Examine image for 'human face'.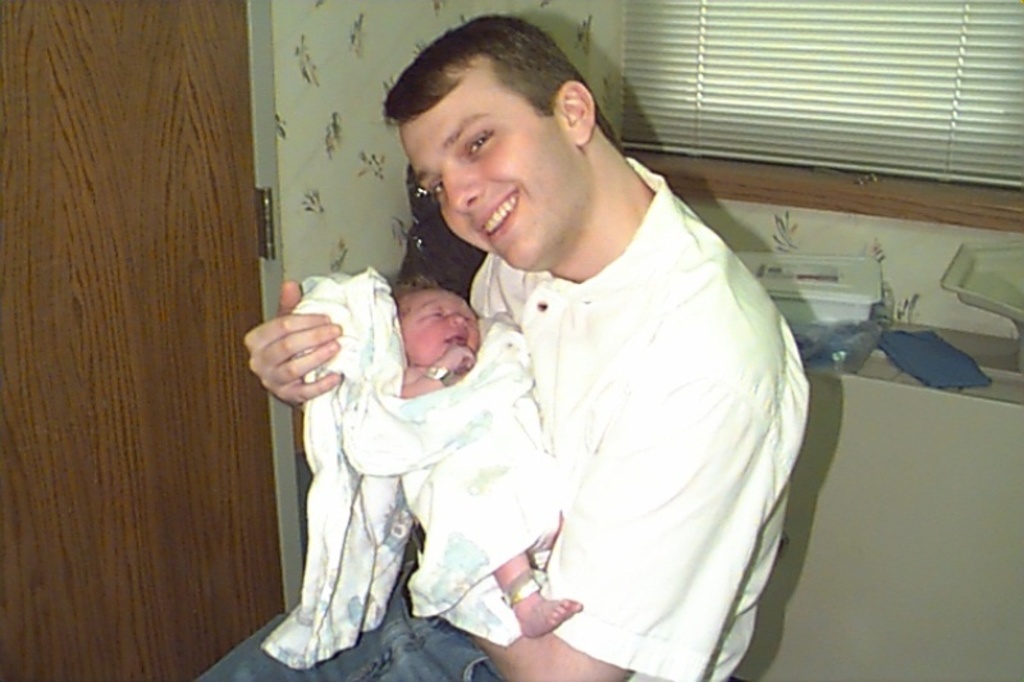
Examination result: region(396, 81, 581, 273).
